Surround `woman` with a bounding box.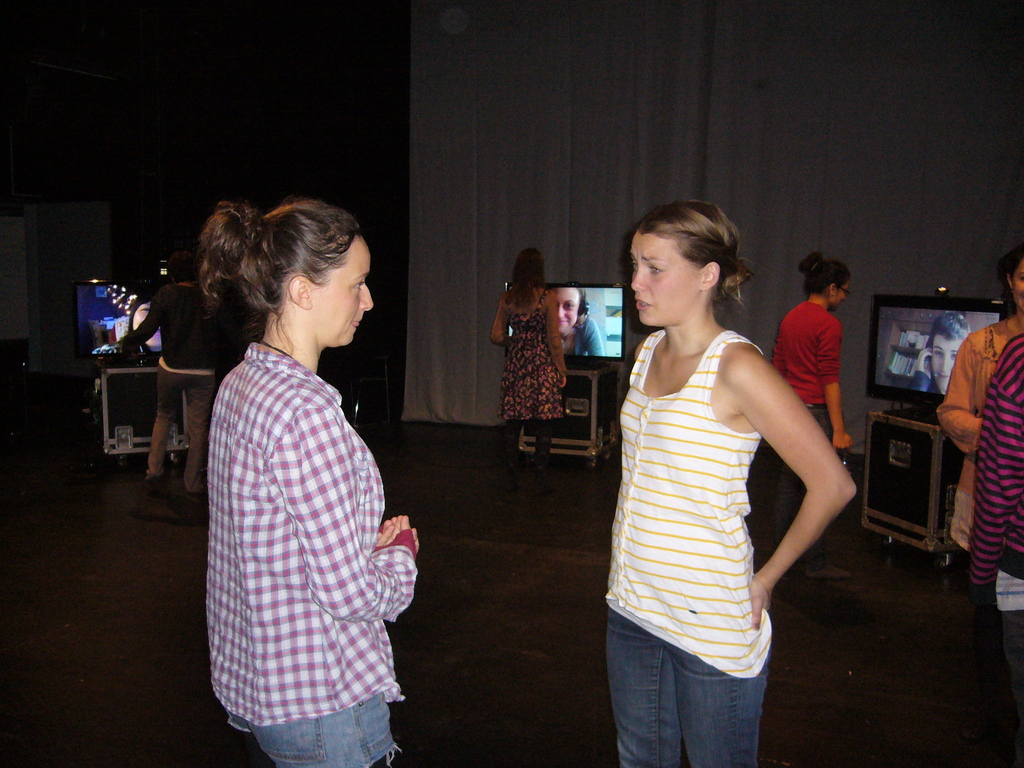
detection(91, 293, 161, 355).
